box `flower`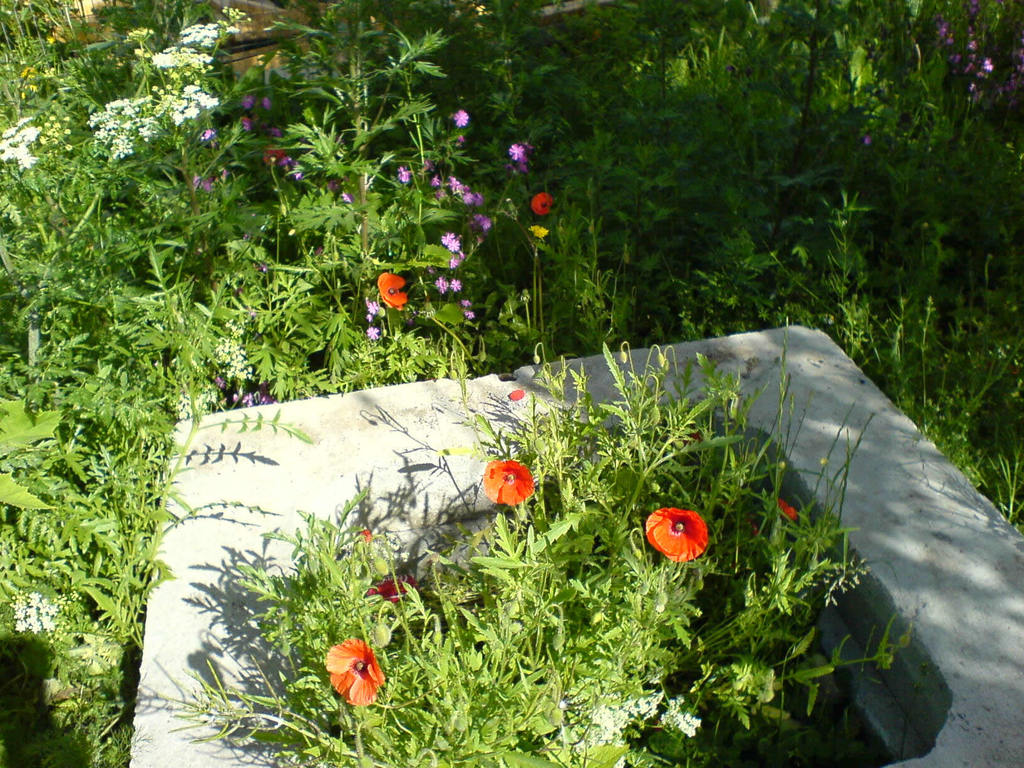
(433,172,447,202)
